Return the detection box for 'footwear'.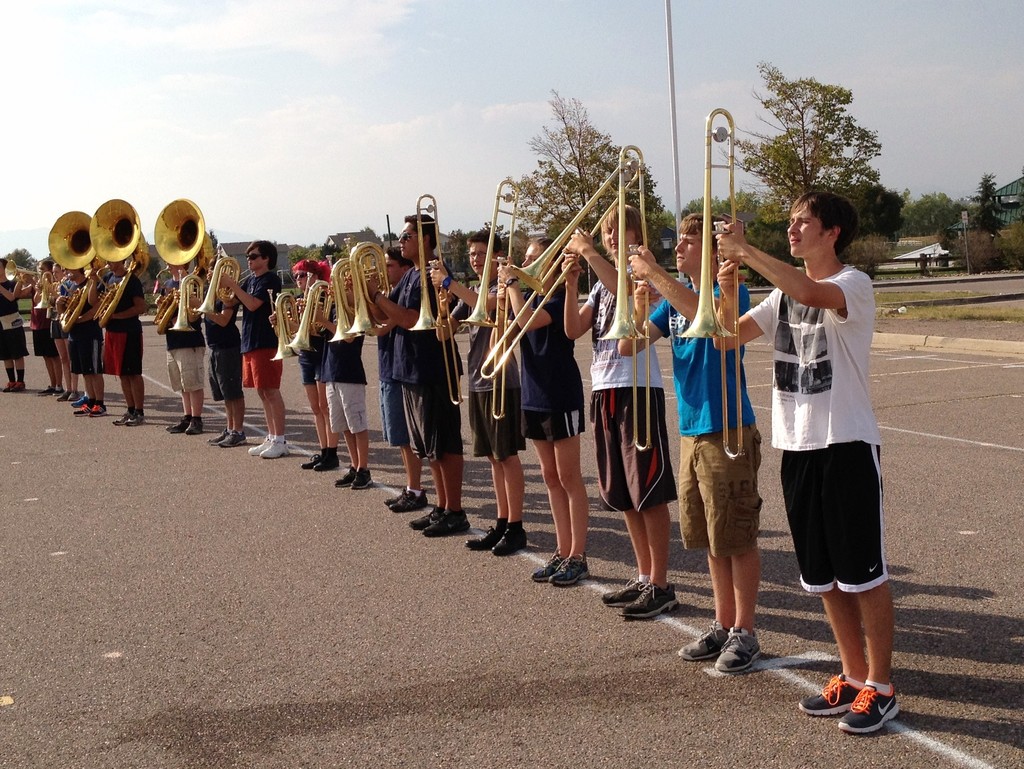
[210, 435, 226, 446].
